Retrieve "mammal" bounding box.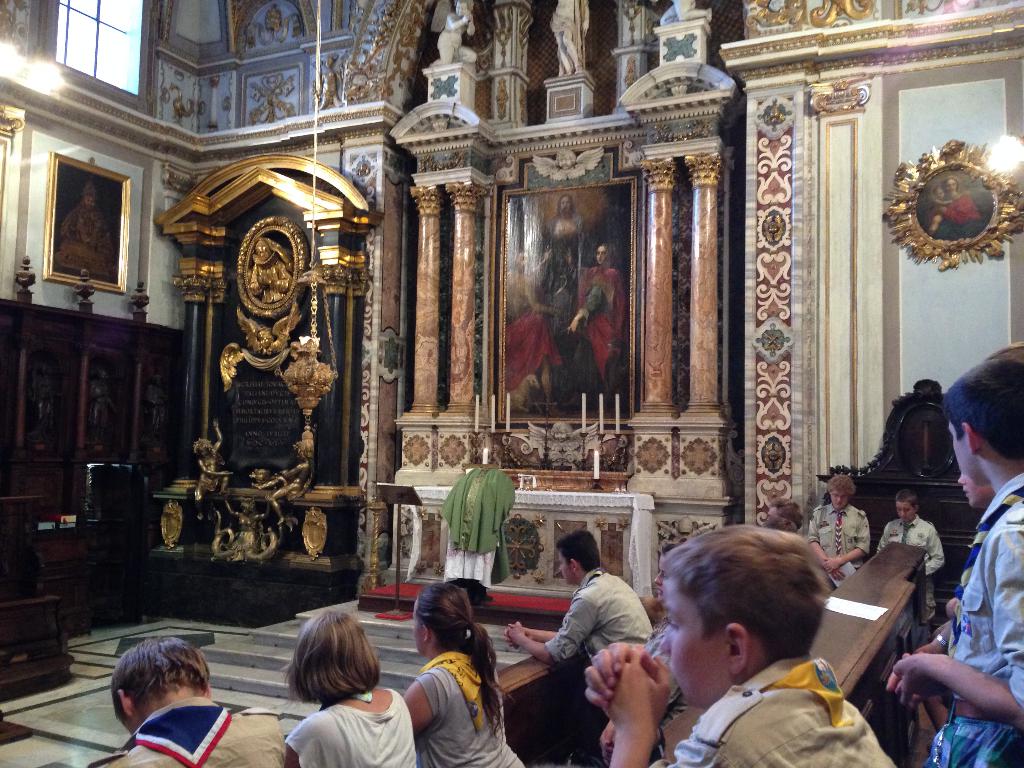
Bounding box: {"x1": 764, "y1": 500, "x2": 808, "y2": 532}.
